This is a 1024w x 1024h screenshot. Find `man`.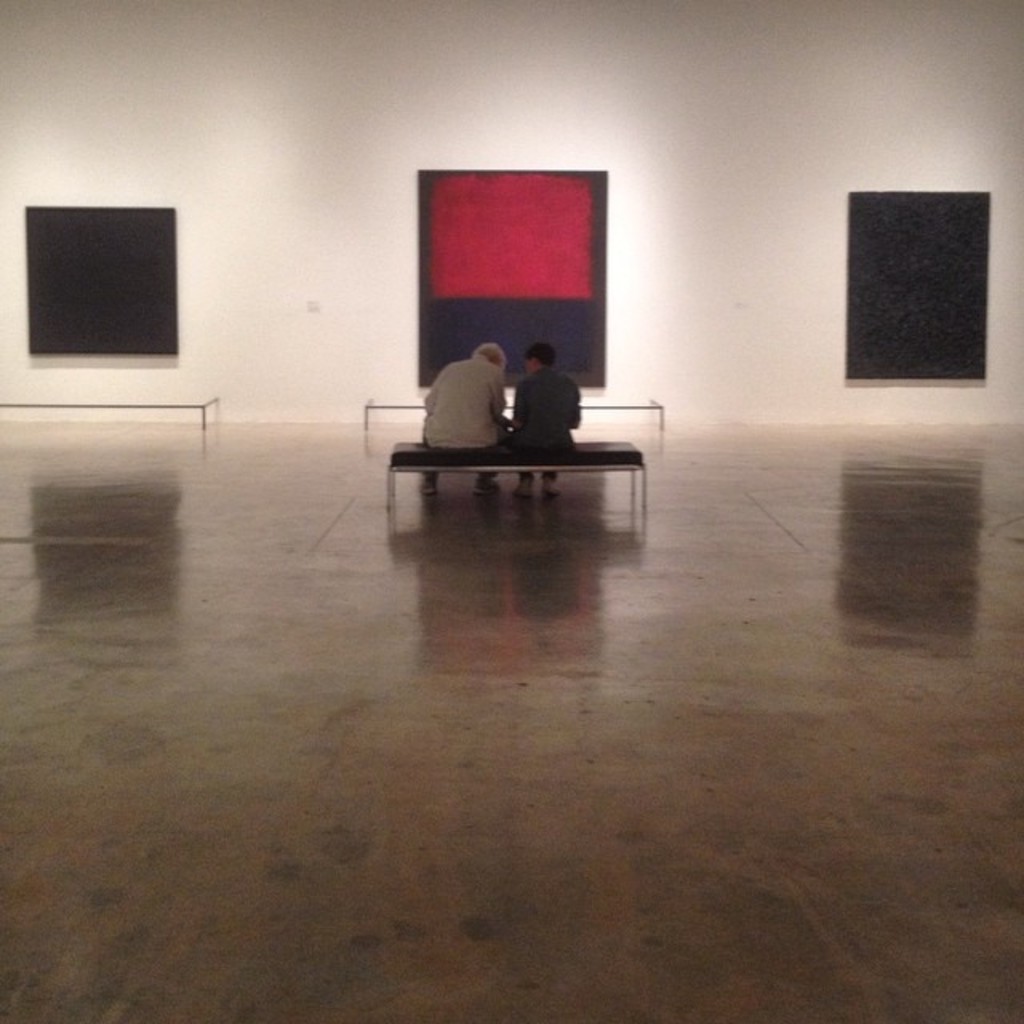
Bounding box: 504/344/582/498.
